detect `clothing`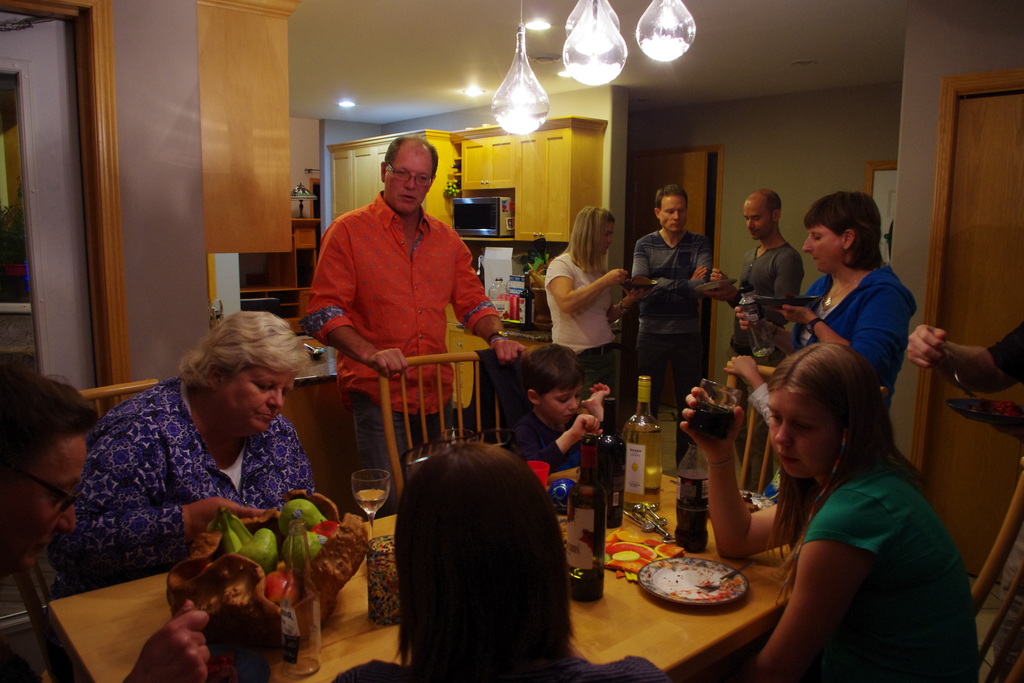
bbox=(337, 661, 670, 682)
